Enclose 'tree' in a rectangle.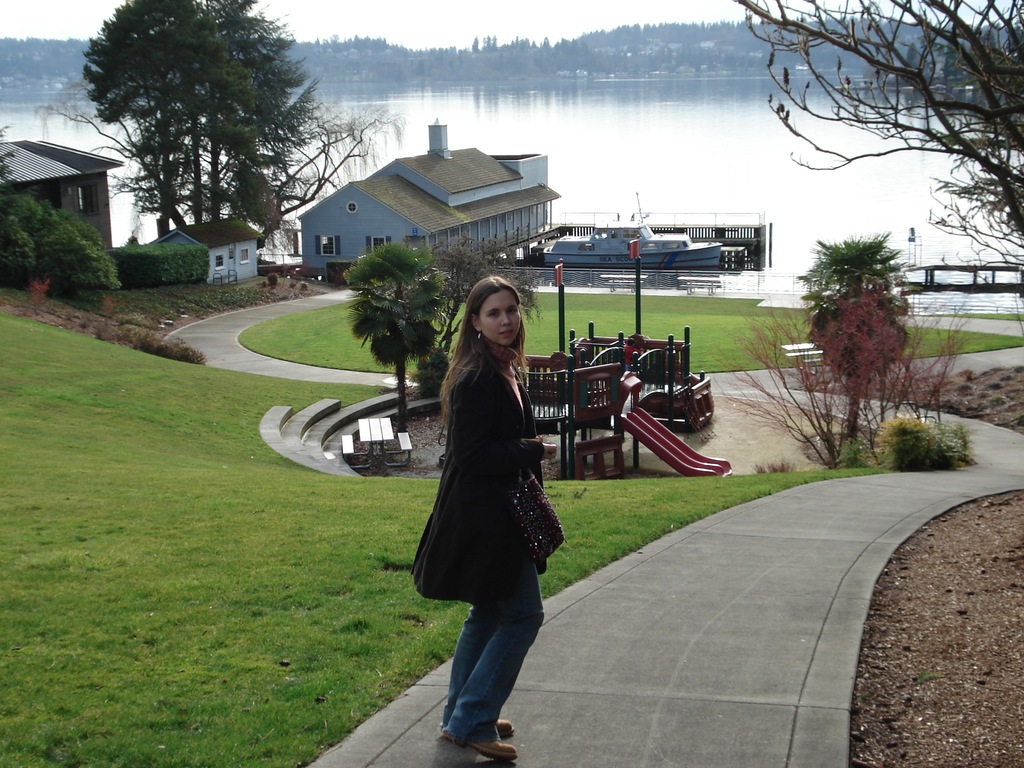
crop(412, 340, 454, 400).
